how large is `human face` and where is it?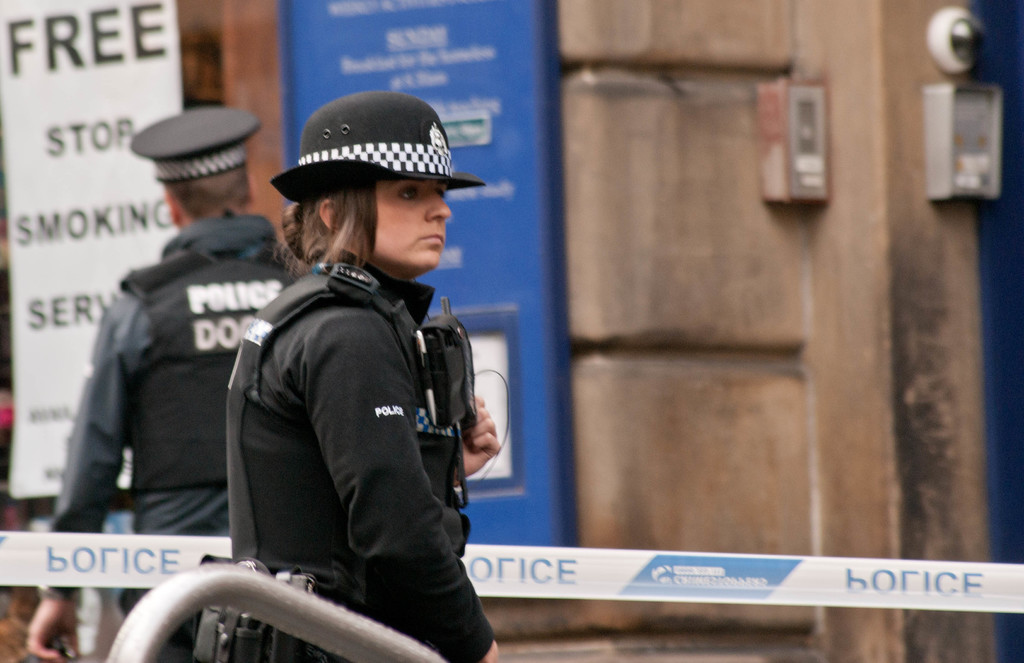
Bounding box: left=353, top=184, right=452, bottom=264.
